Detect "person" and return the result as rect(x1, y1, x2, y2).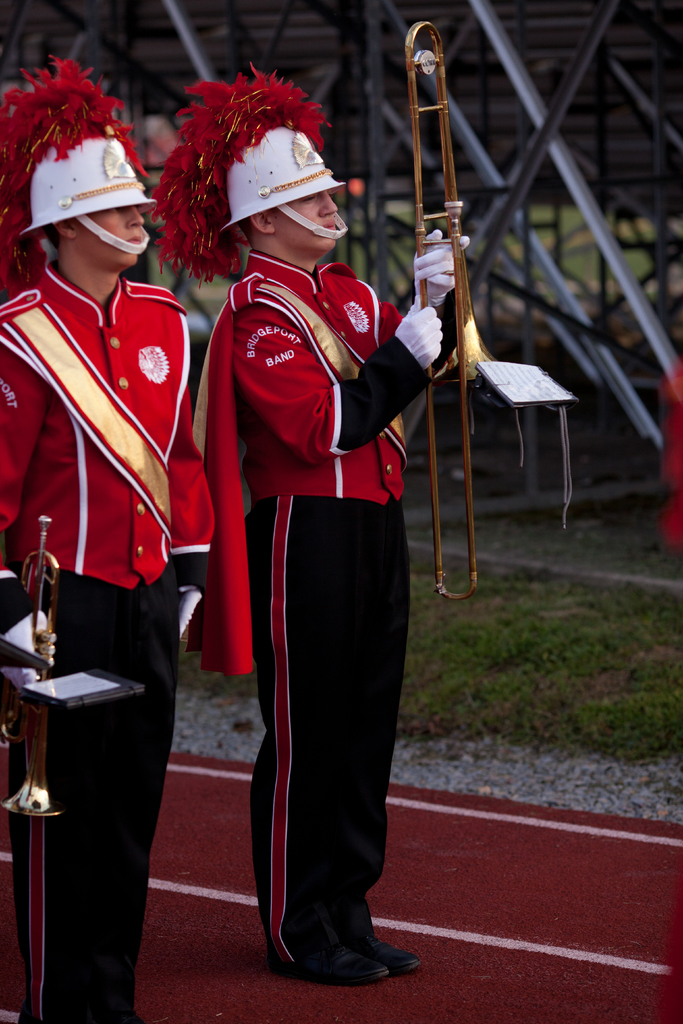
rect(155, 57, 452, 989).
